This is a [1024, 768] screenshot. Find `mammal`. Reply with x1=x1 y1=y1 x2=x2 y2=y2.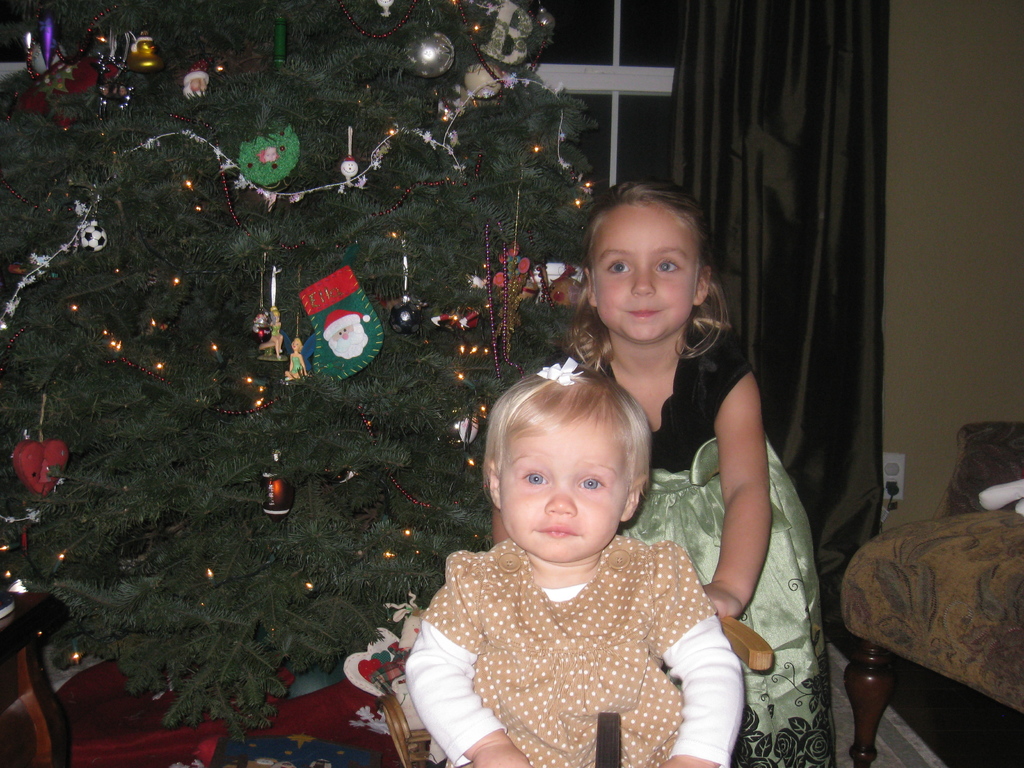
x1=404 y1=355 x2=746 y2=767.
